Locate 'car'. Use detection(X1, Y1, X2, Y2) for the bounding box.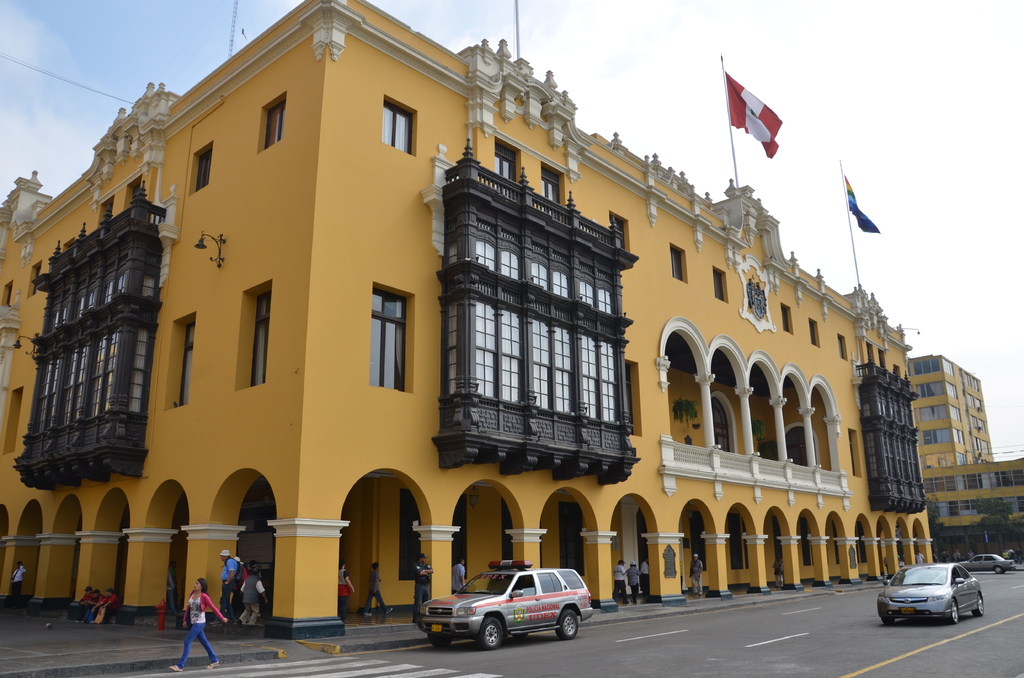
detection(414, 569, 595, 656).
